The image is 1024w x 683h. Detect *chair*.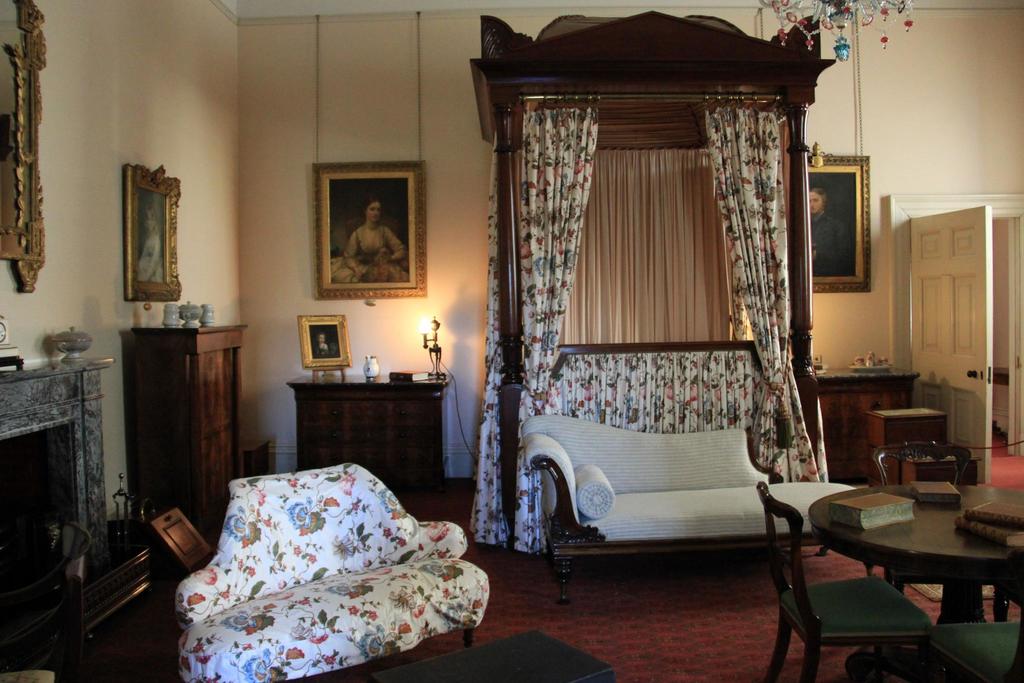
Detection: (174,462,492,682).
